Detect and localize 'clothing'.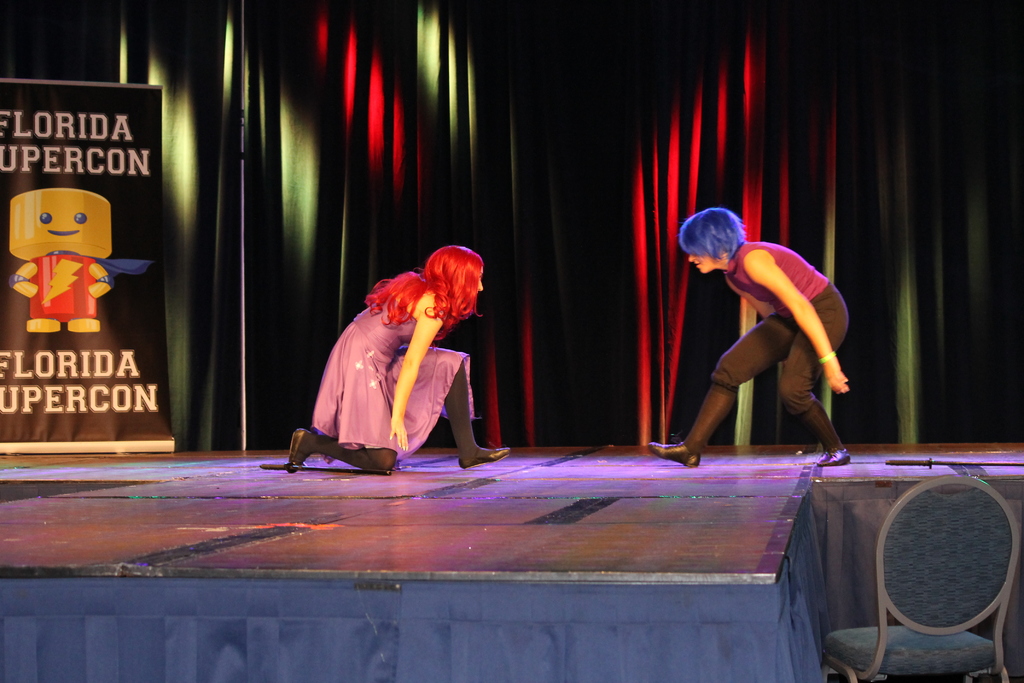
Localized at x1=710 y1=240 x2=849 y2=416.
